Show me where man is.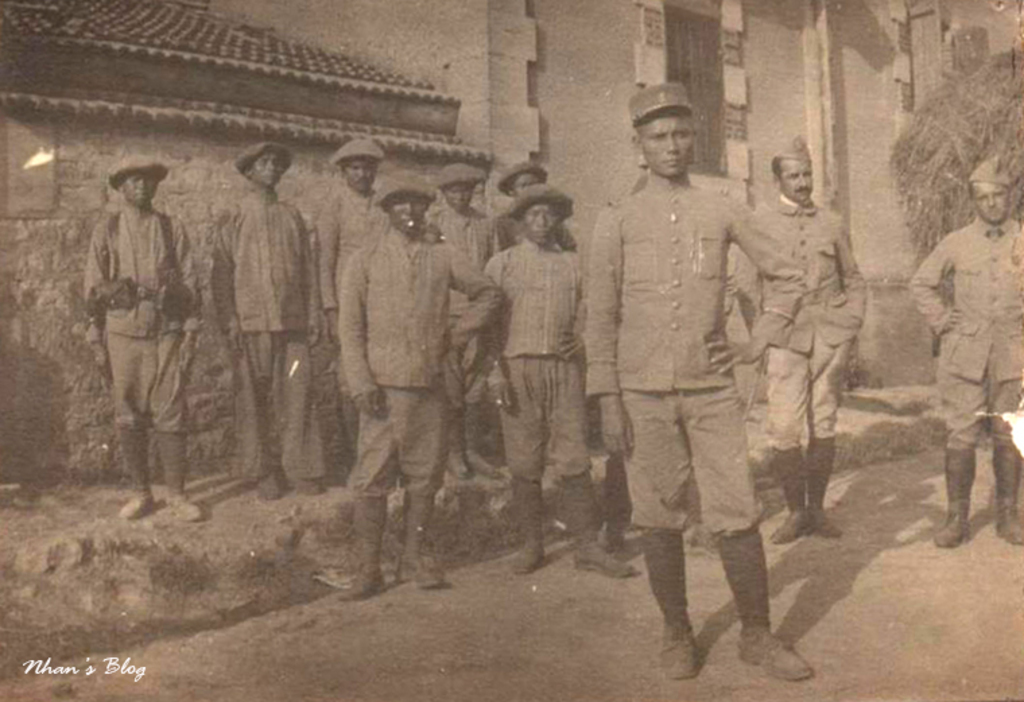
man is at (418, 159, 504, 484).
